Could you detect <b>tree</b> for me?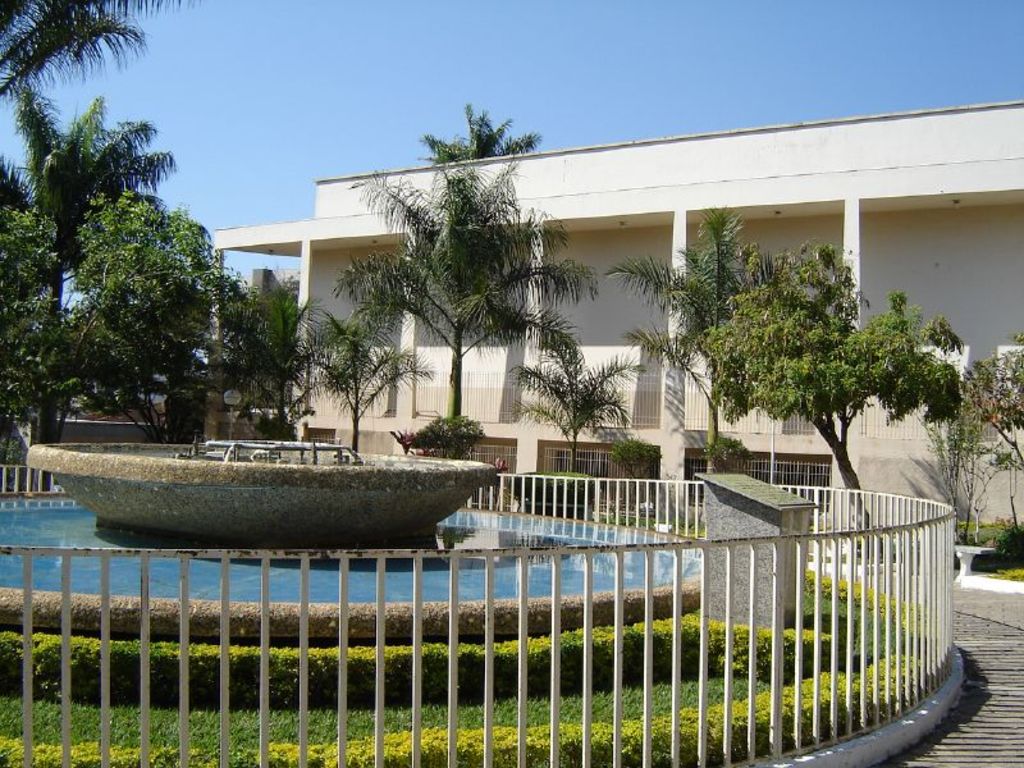
Detection result: 298 317 435 474.
